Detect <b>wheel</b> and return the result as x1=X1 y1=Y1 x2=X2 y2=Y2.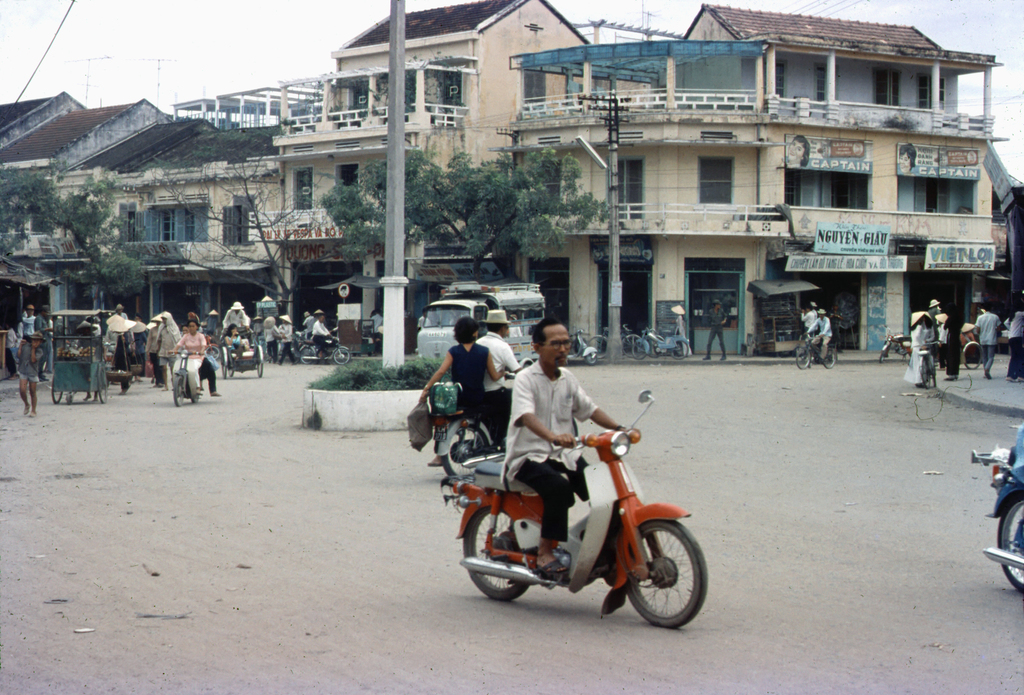
x1=621 y1=335 x2=640 y2=357.
